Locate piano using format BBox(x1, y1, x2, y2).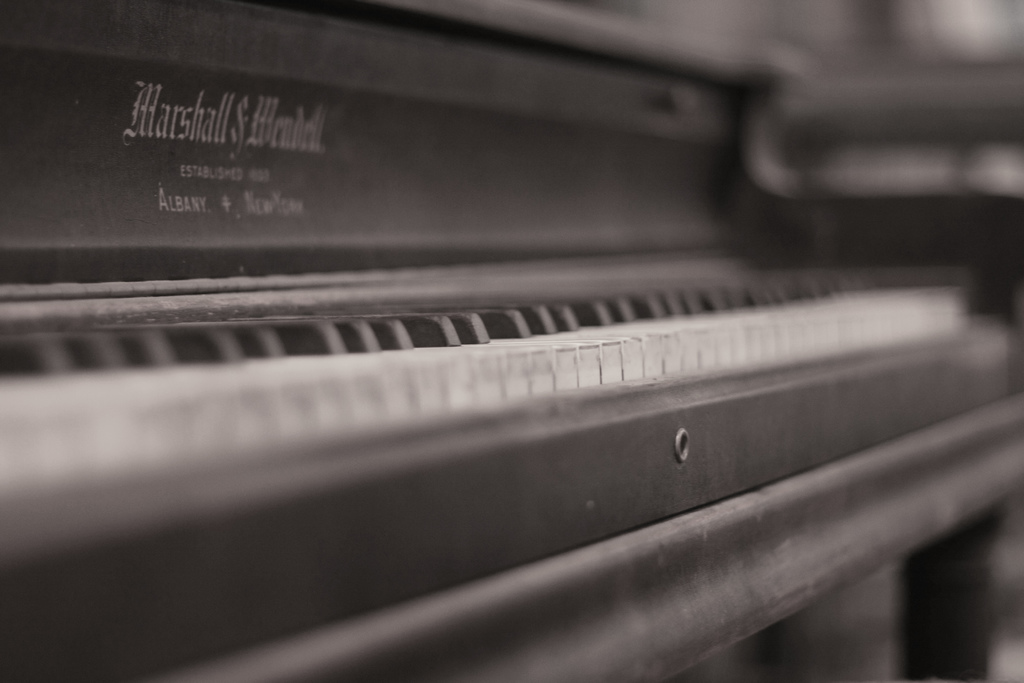
BBox(0, 1, 1023, 682).
